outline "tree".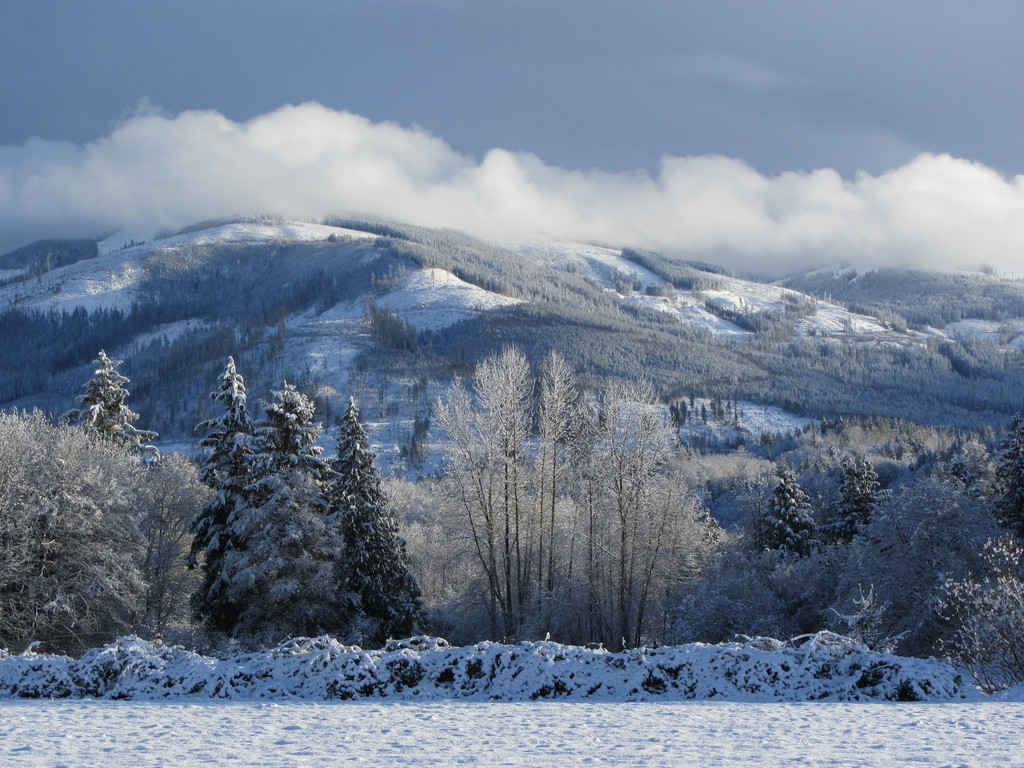
Outline: Rect(213, 374, 352, 650).
